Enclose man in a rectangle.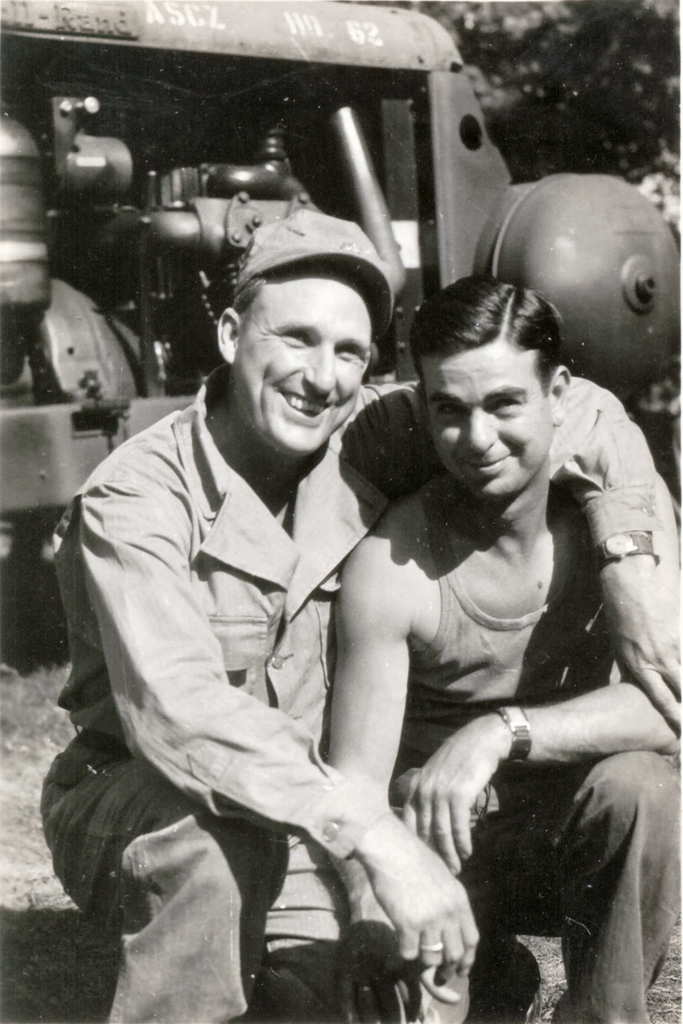
314/272/682/1023.
